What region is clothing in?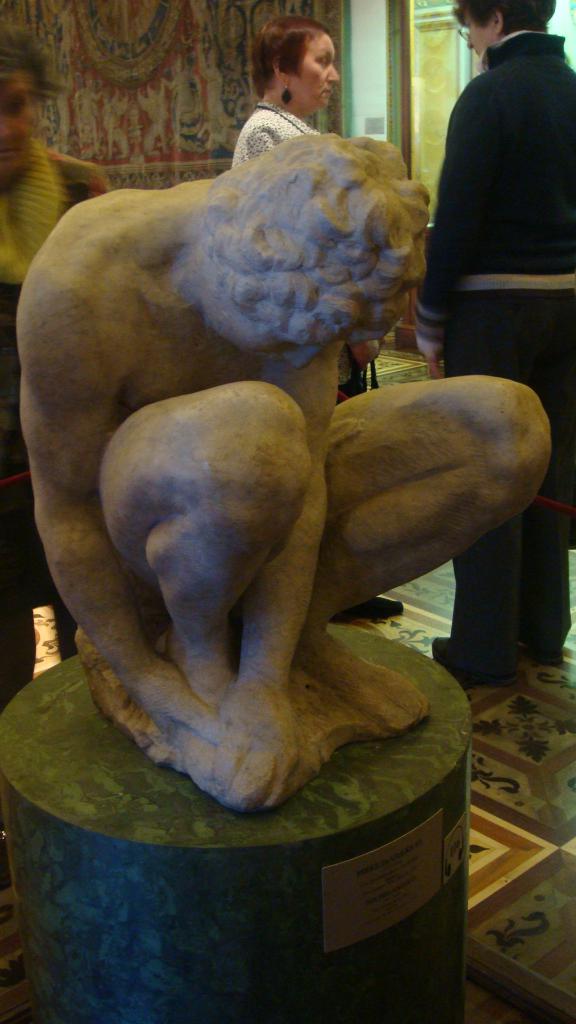
236 102 323 173.
